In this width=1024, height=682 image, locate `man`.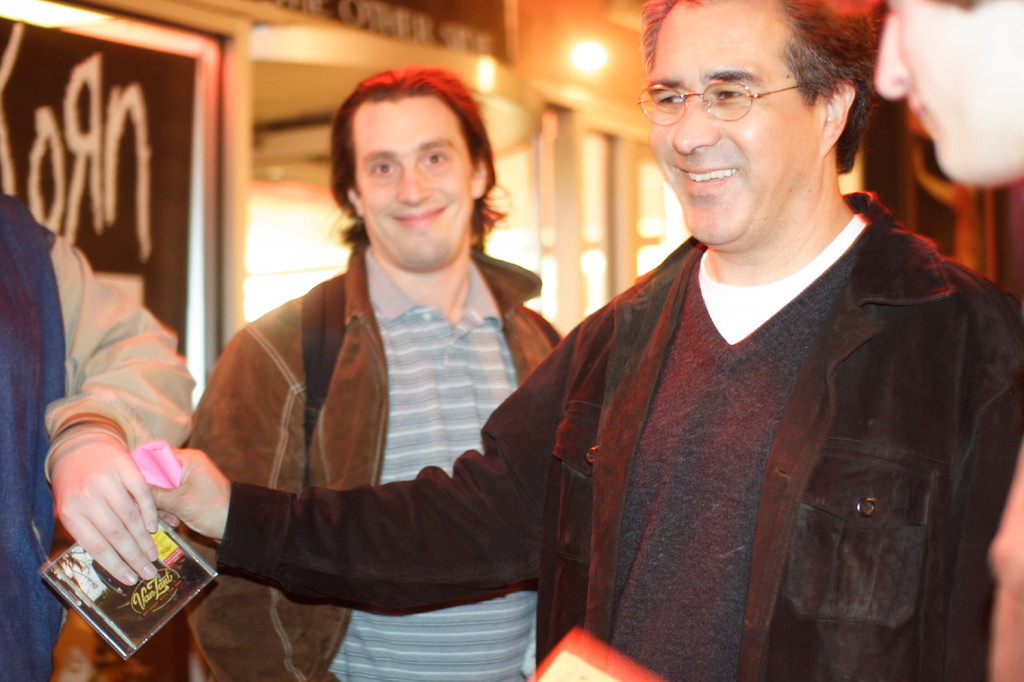
Bounding box: 130 0 1023 681.
